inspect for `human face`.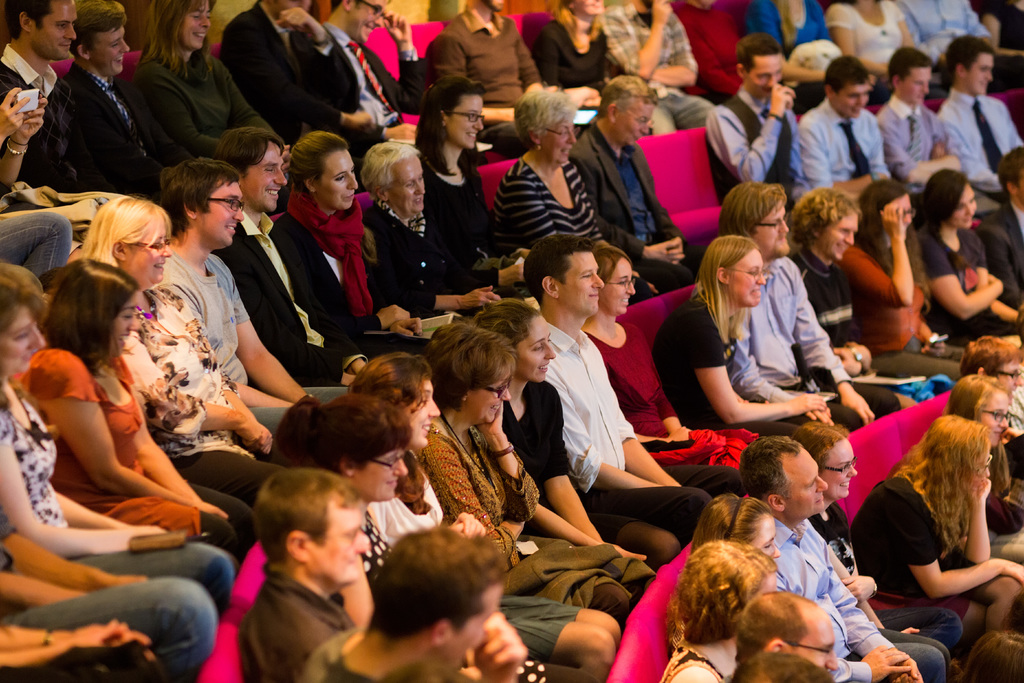
Inspection: x1=980, y1=386, x2=1007, y2=448.
